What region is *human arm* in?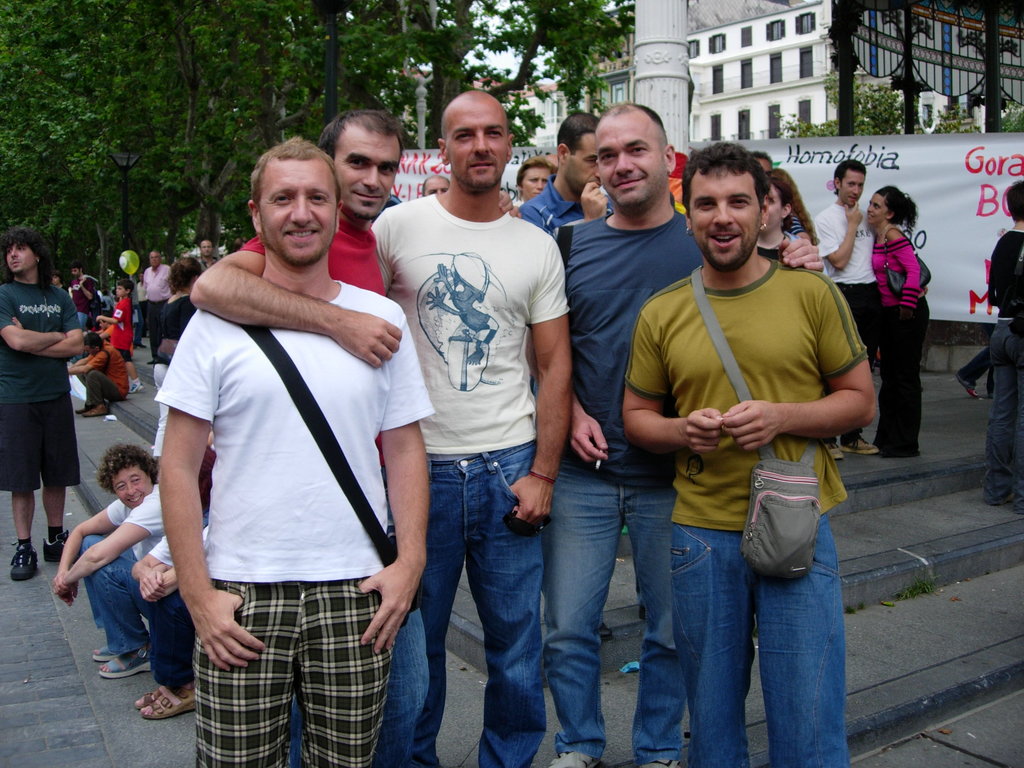
60,487,176,604.
